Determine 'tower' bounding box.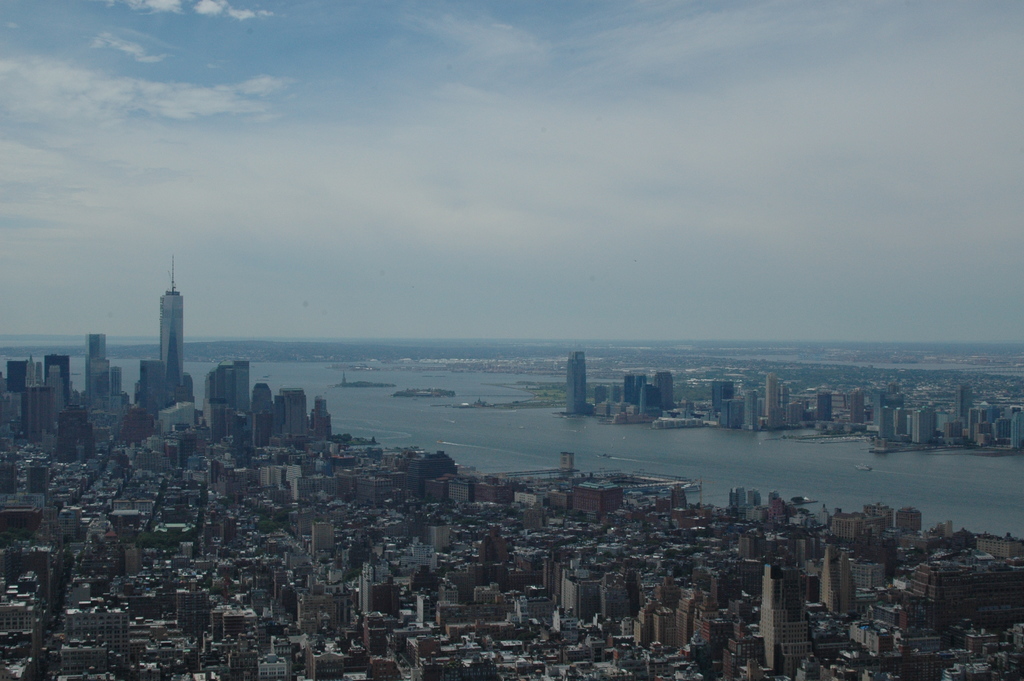
Determined: [x1=751, y1=371, x2=787, y2=430].
